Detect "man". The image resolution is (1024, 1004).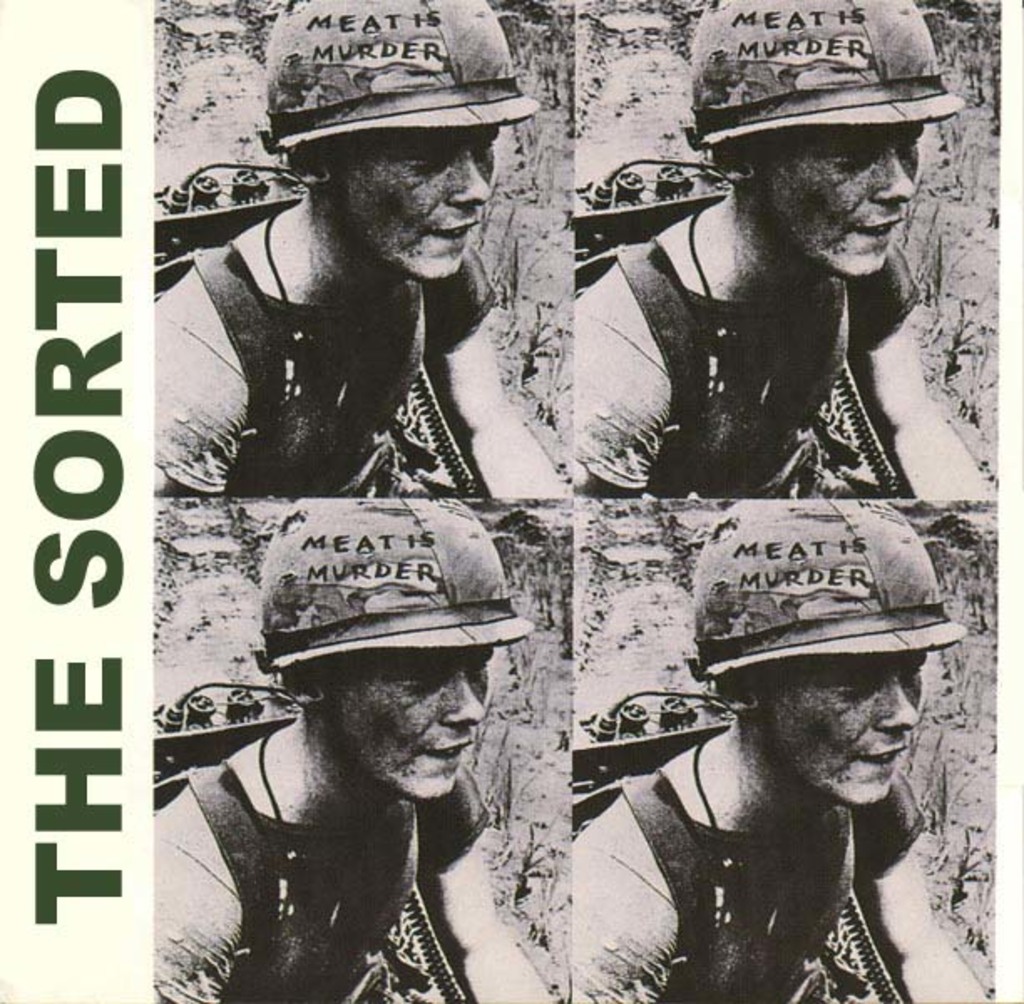
box=[571, 500, 991, 1002].
